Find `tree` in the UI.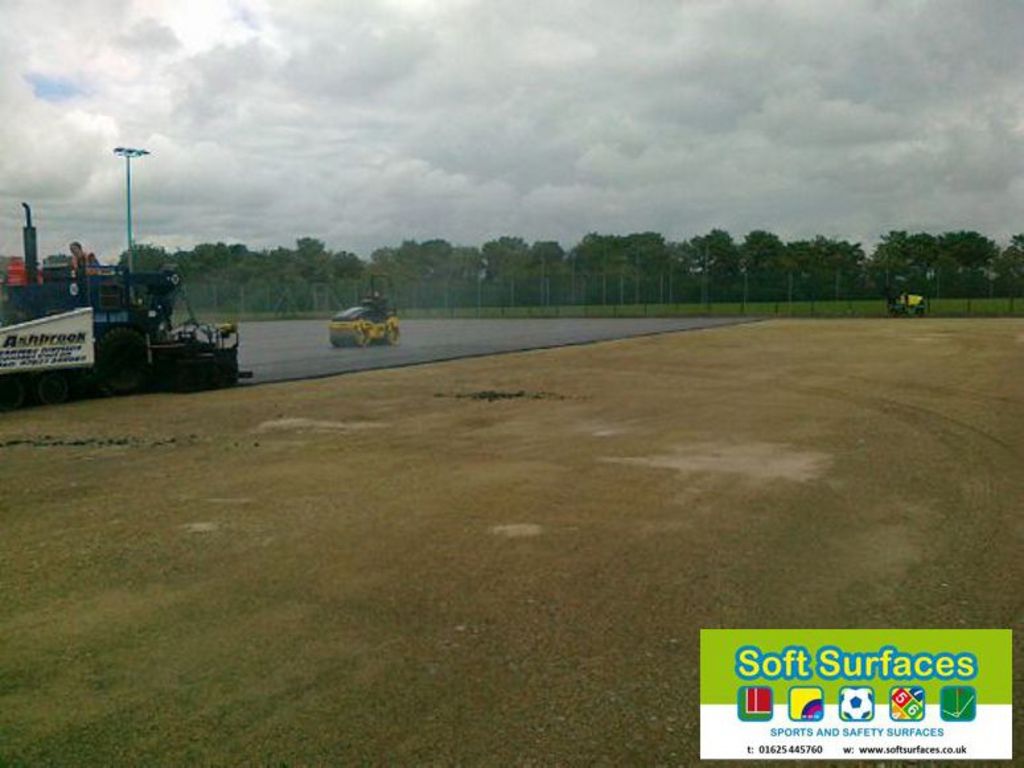
UI element at [293, 234, 324, 280].
